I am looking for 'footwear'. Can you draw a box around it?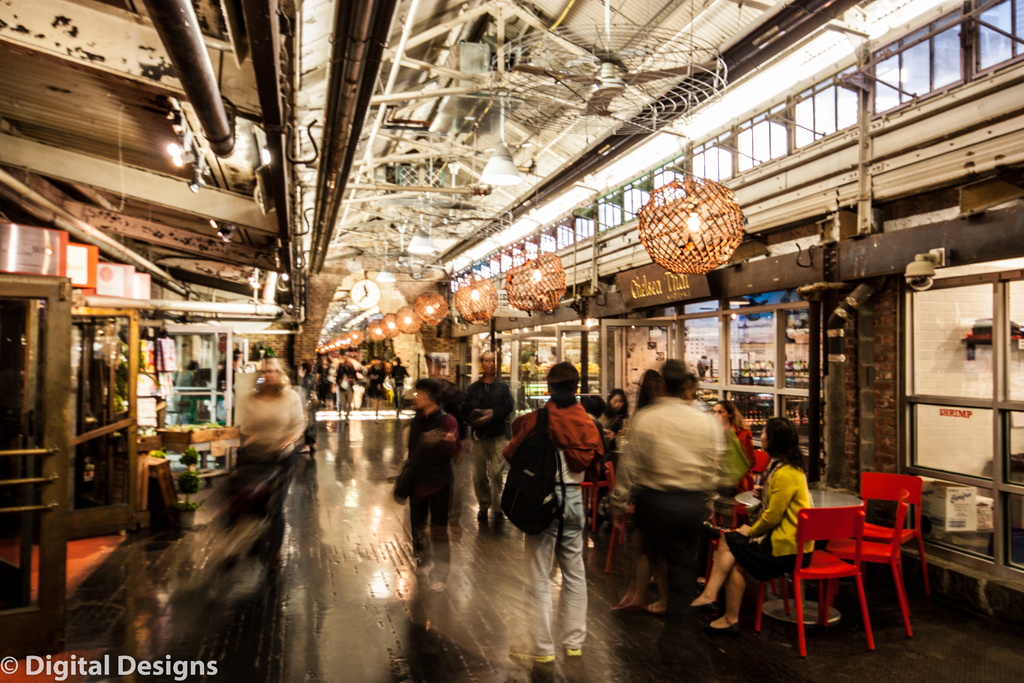
Sure, the bounding box is box(477, 507, 488, 523).
